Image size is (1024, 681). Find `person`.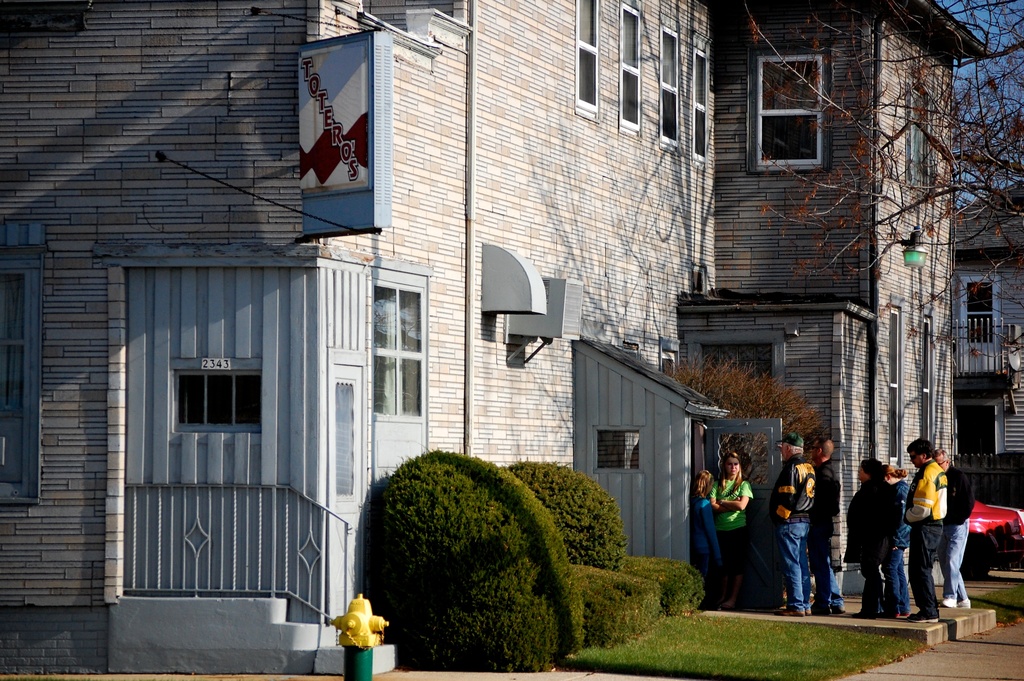
l=902, t=438, r=945, b=612.
